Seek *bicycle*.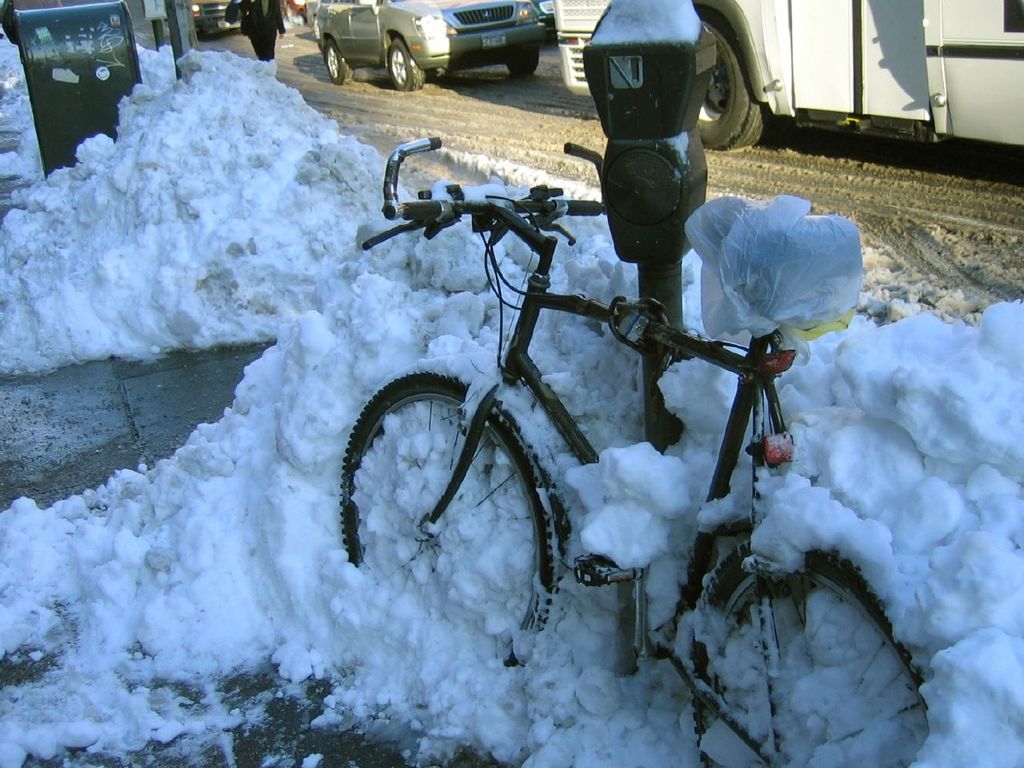
l=340, t=136, r=932, b=766.
